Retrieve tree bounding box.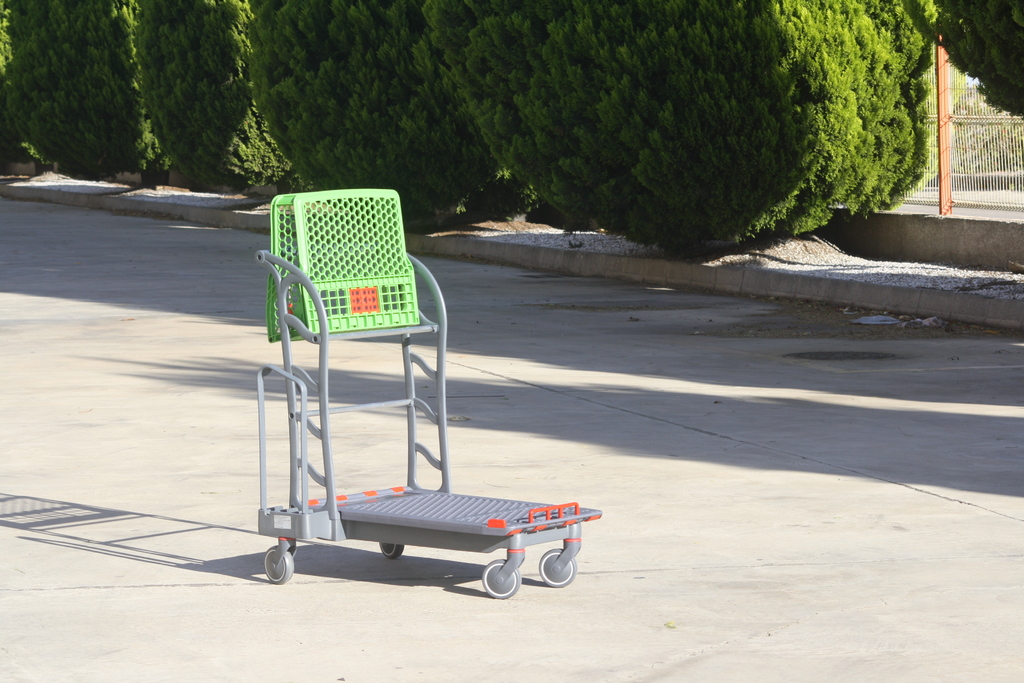
Bounding box: bbox(934, 0, 1023, 115).
